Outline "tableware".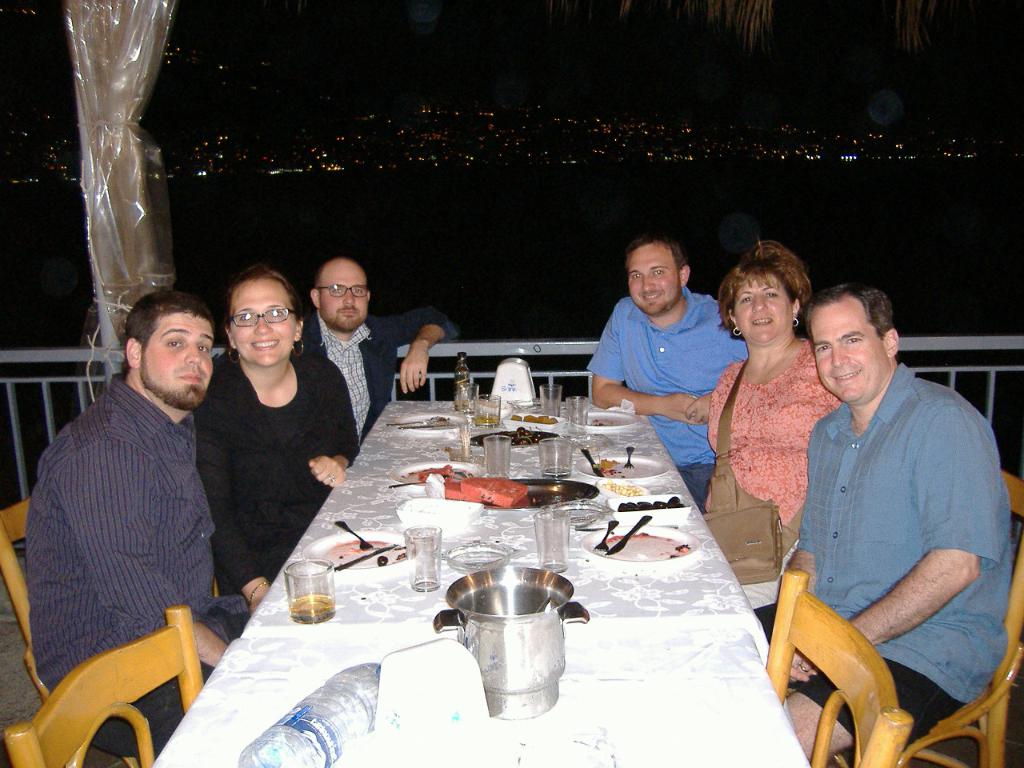
Outline: {"x1": 563, "y1": 397, "x2": 638, "y2": 447}.
